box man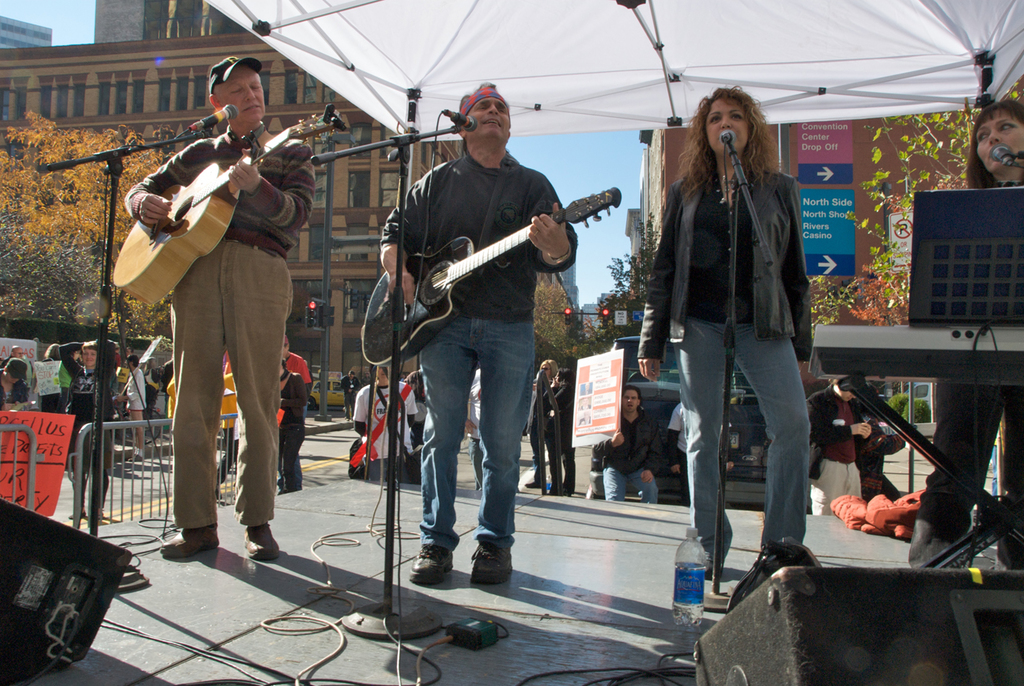
left=119, top=47, right=327, bottom=564
